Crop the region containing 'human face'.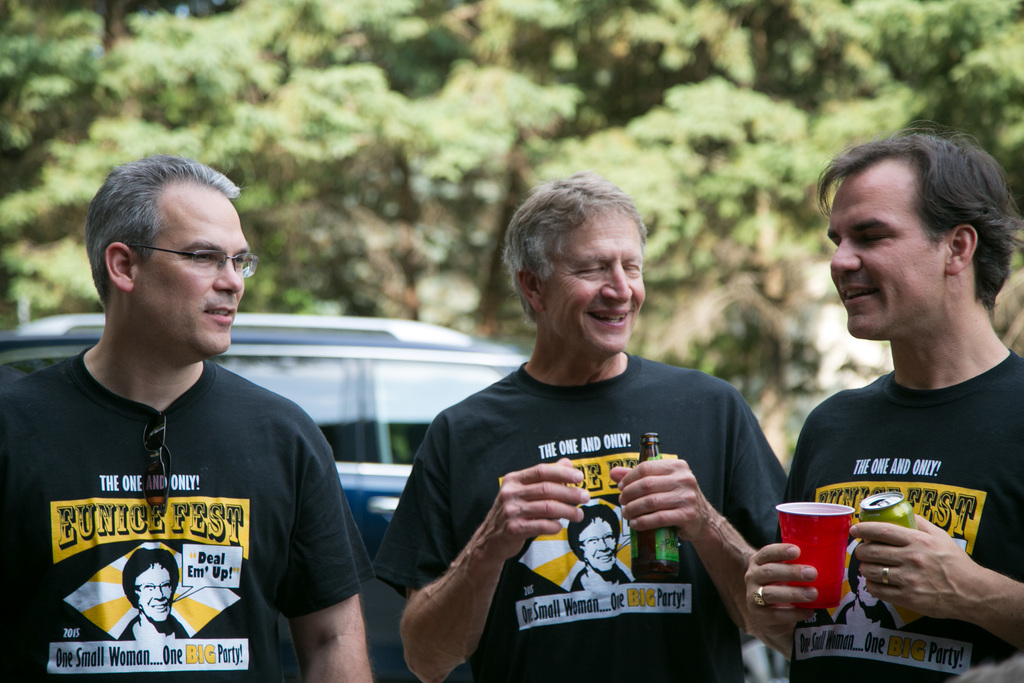
Crop region: crop(136, 179, 252, 355).
